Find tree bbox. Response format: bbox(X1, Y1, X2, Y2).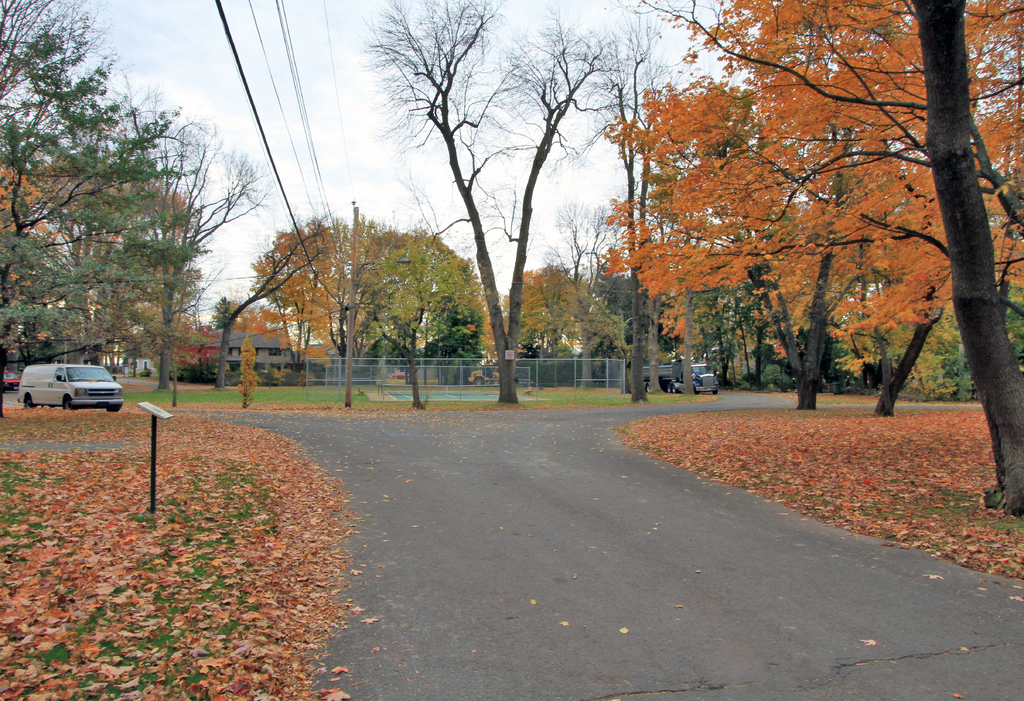
bbox(917, 0, 1023, 526).
